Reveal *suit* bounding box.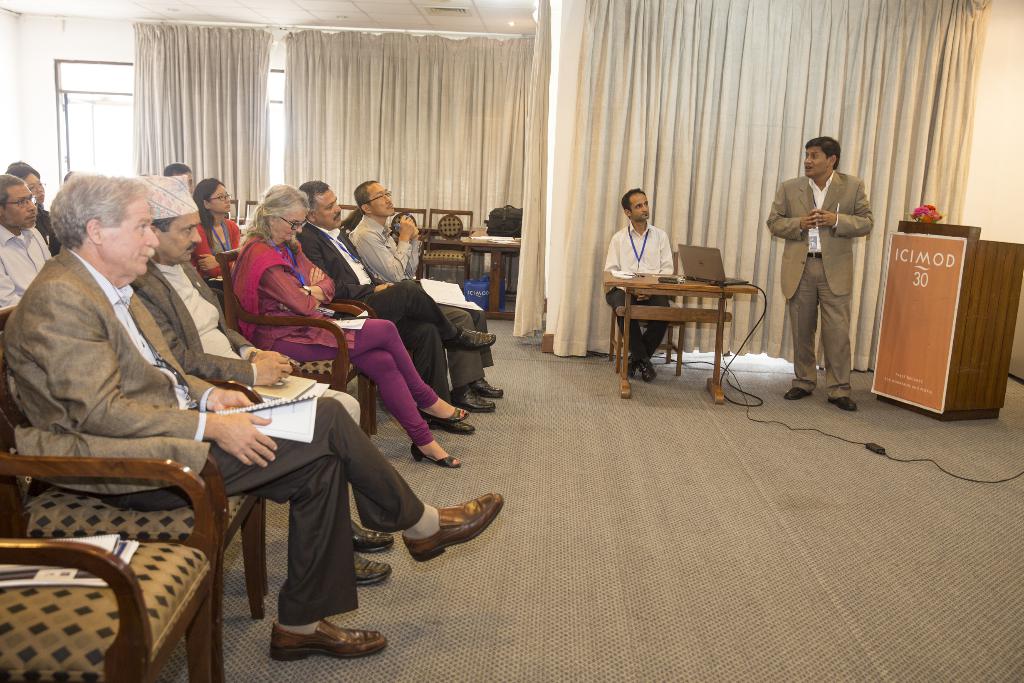
Revealed: <box>775,146,879,388</box>.
